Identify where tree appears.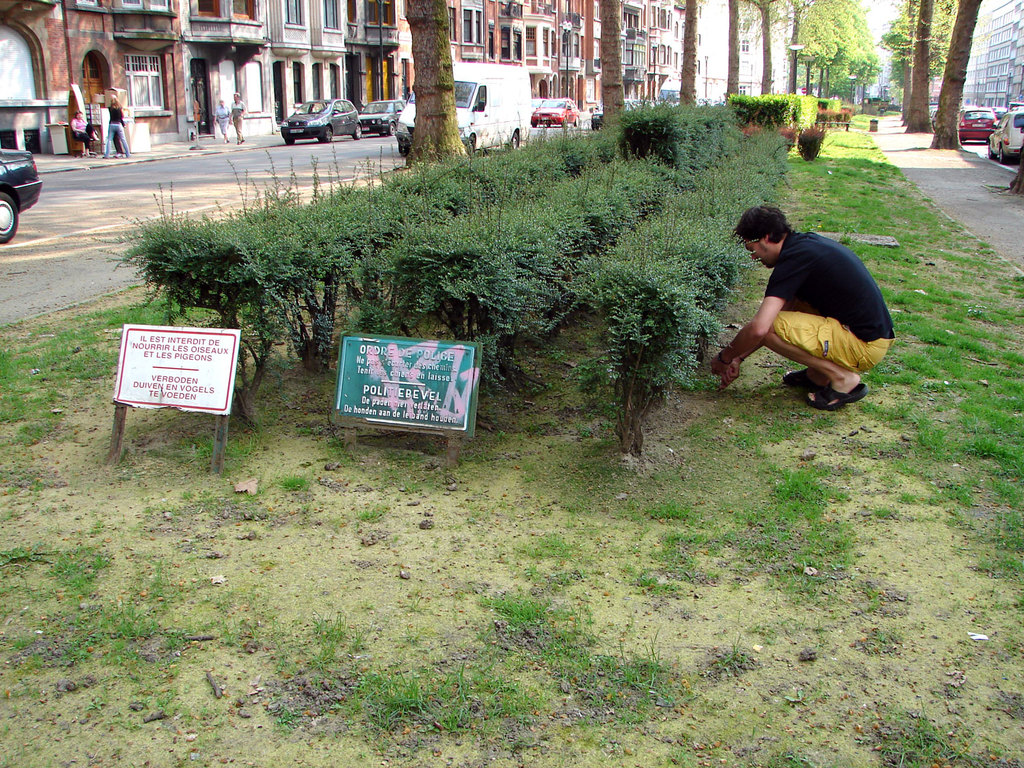
Appears at (x1=793, y1=0, x2=834, y2=100).
